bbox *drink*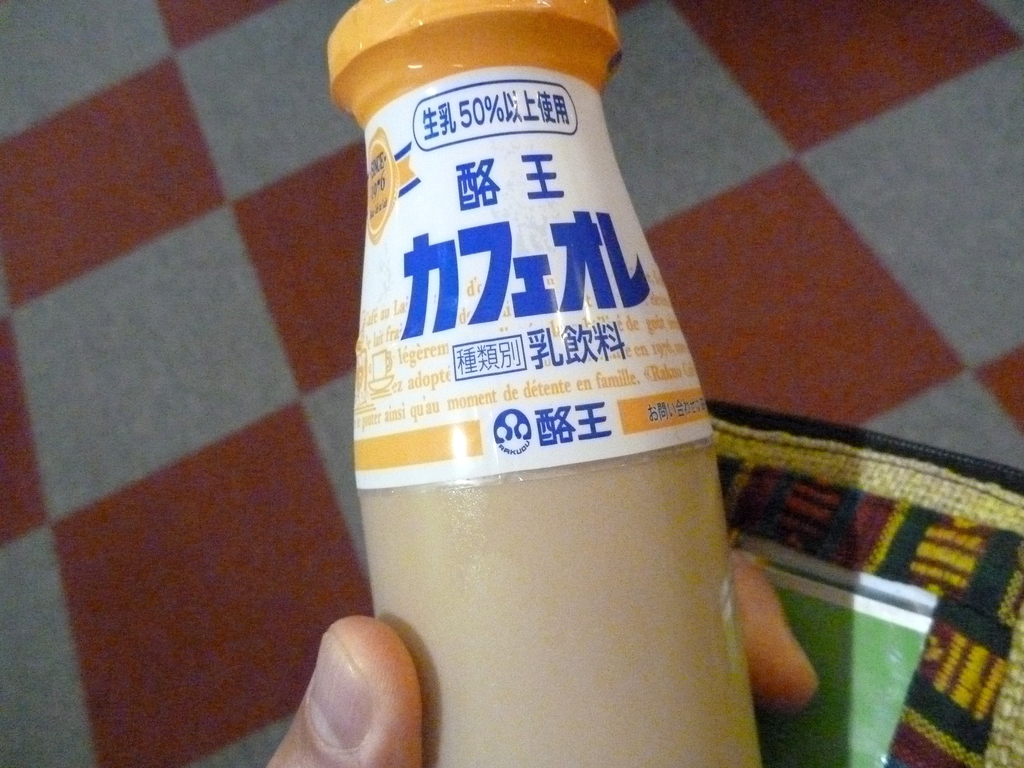
BBox(309, 10, 759, 767)
